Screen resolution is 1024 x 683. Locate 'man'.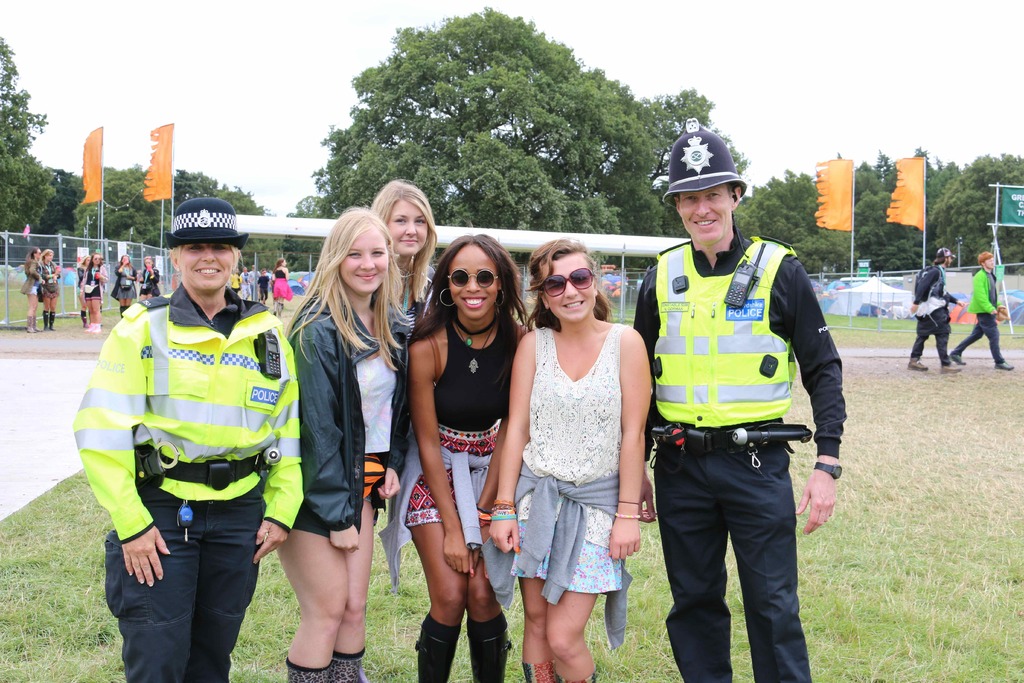
region(239, 265, 249, 298).
